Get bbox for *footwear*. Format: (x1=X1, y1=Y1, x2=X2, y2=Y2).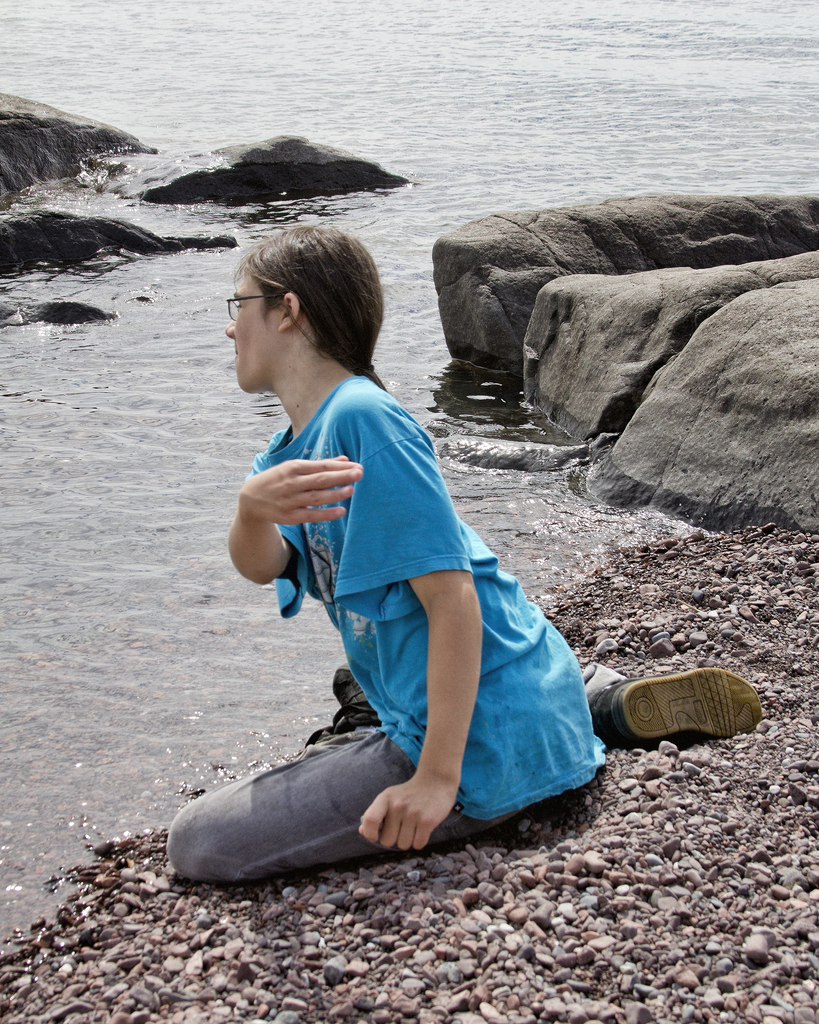
(x1=328, y1=663, x2=379, y2=730).
